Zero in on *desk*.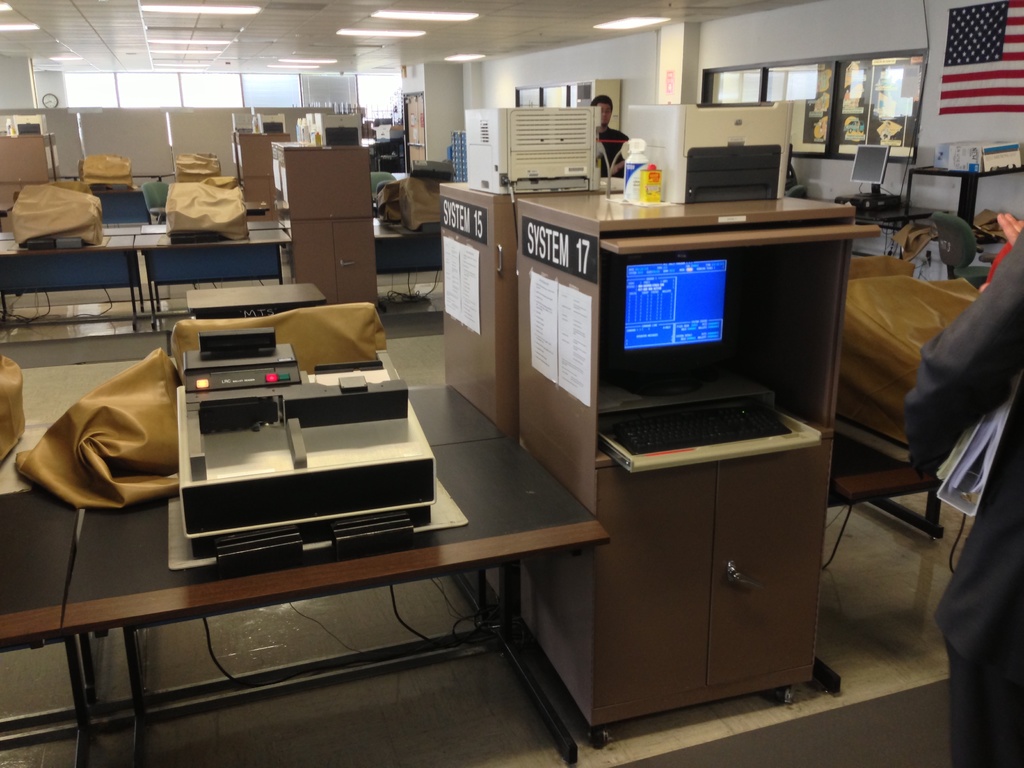
Zeroed in: locate(439, 172, 623, 439).
